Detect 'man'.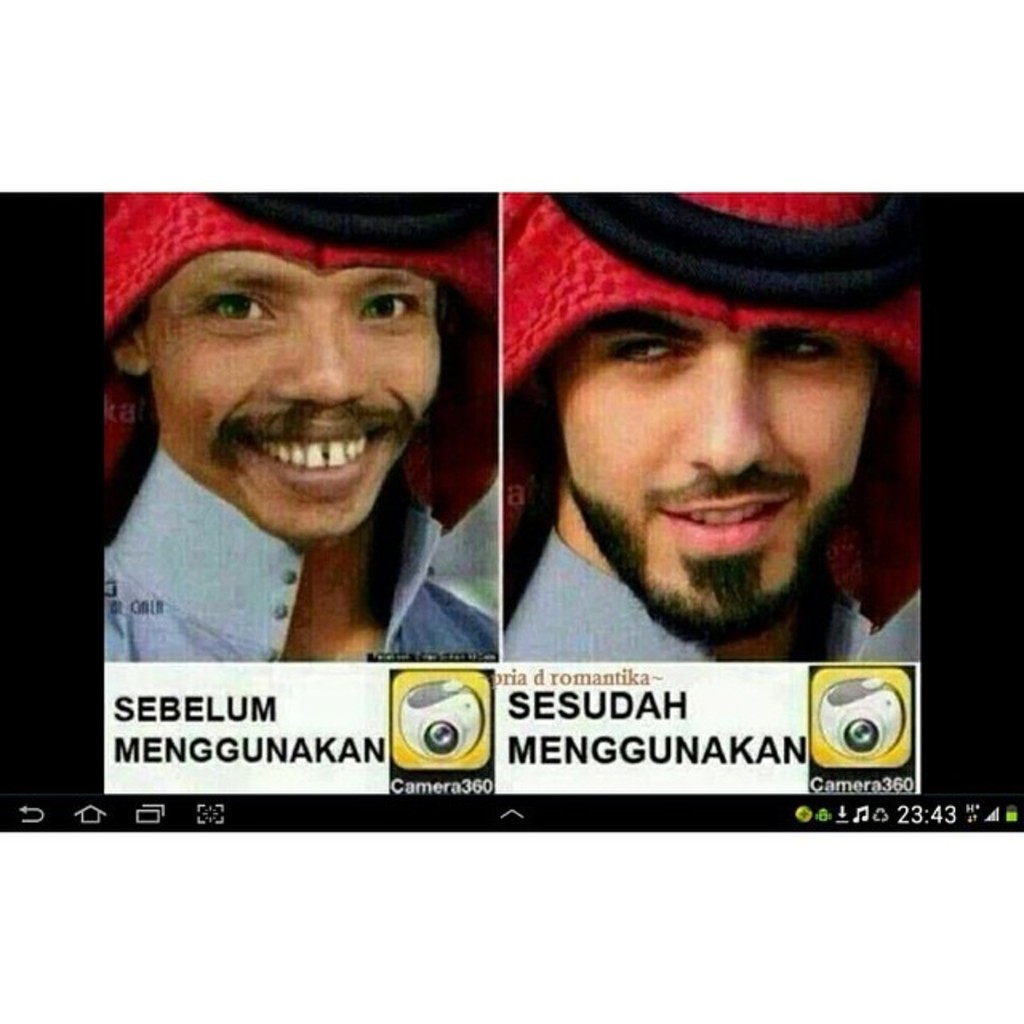
Detected at 405,219,955,714.
